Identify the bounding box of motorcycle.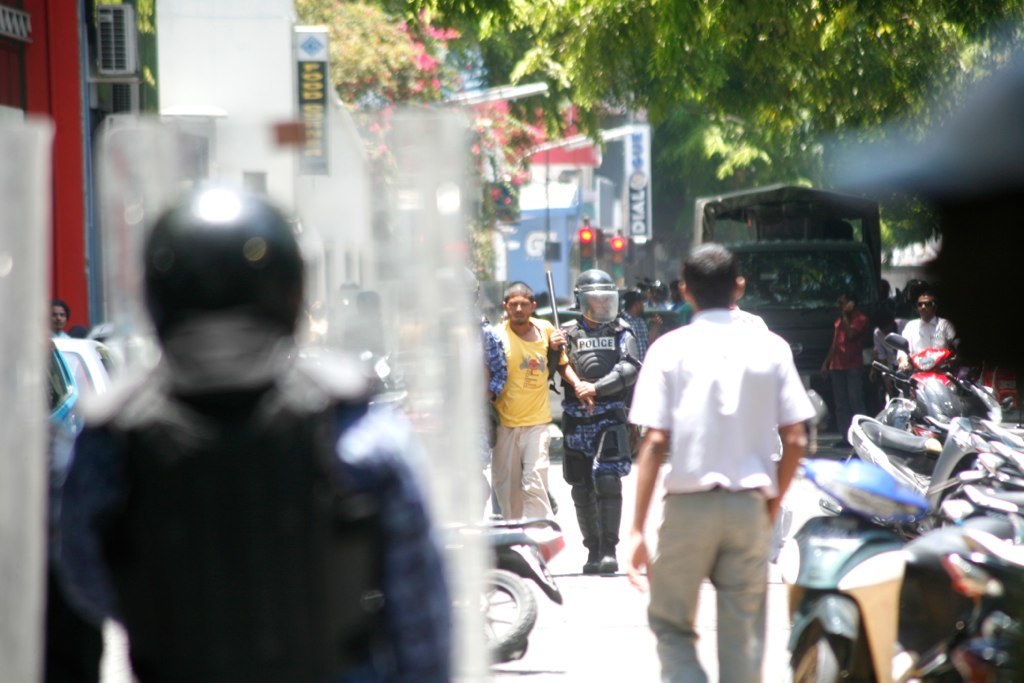
(left=890, top=542, right=1023, bottom=682).
